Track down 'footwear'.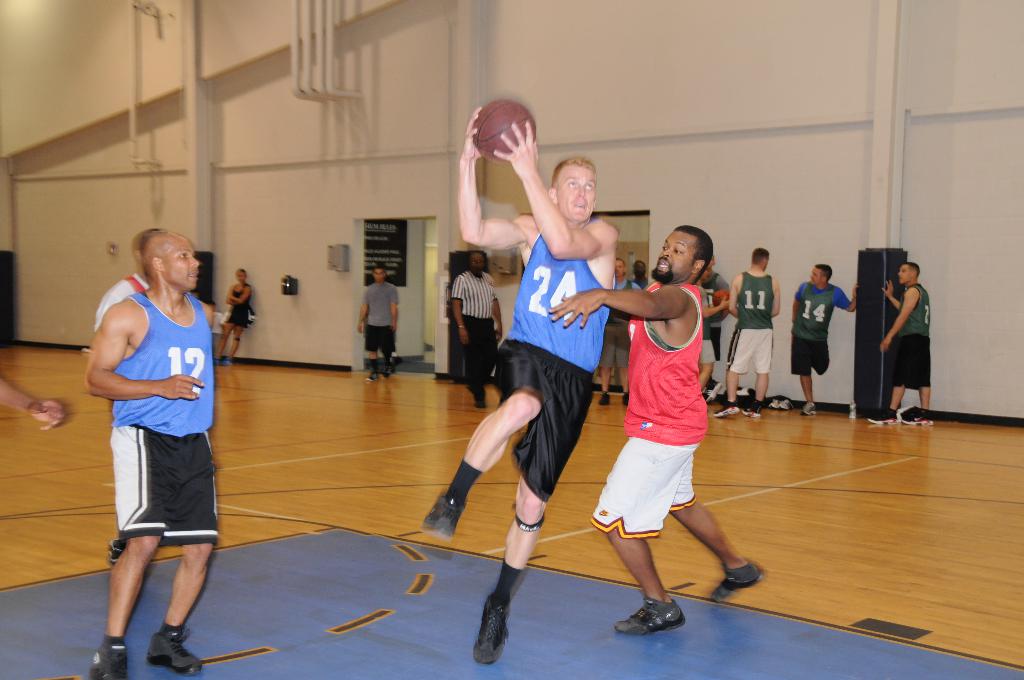
Tracked to (left=472, top=589, right=509, bottom=665).
